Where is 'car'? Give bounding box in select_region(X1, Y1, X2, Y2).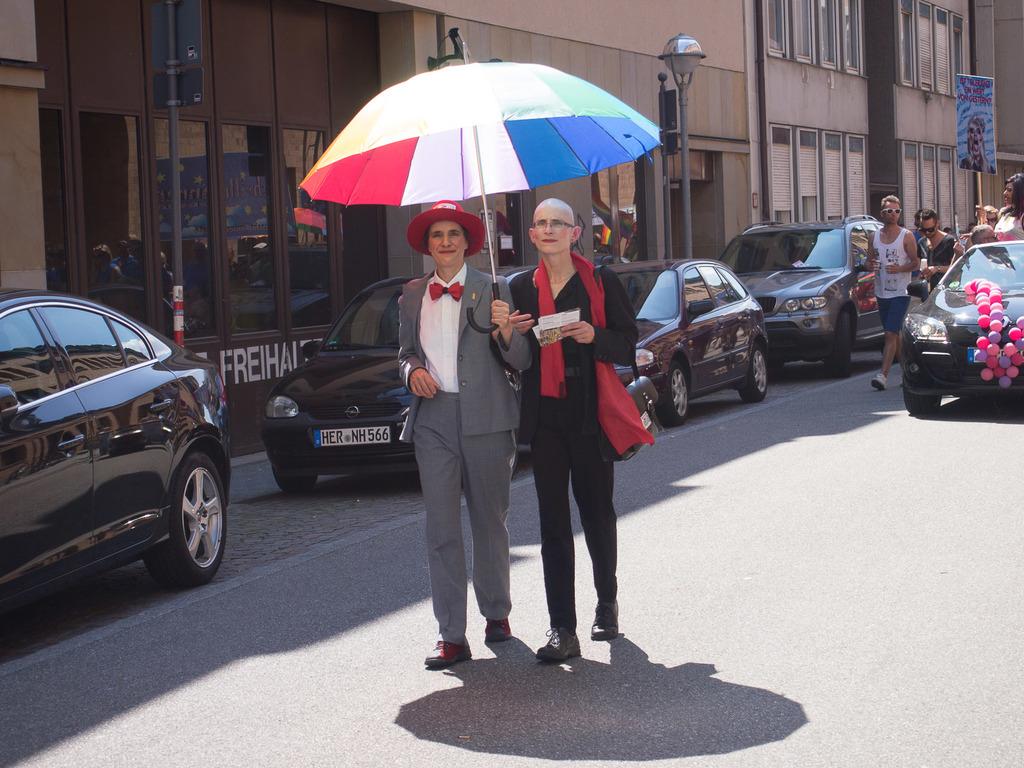
select_region(721, 212, 918, 372).
